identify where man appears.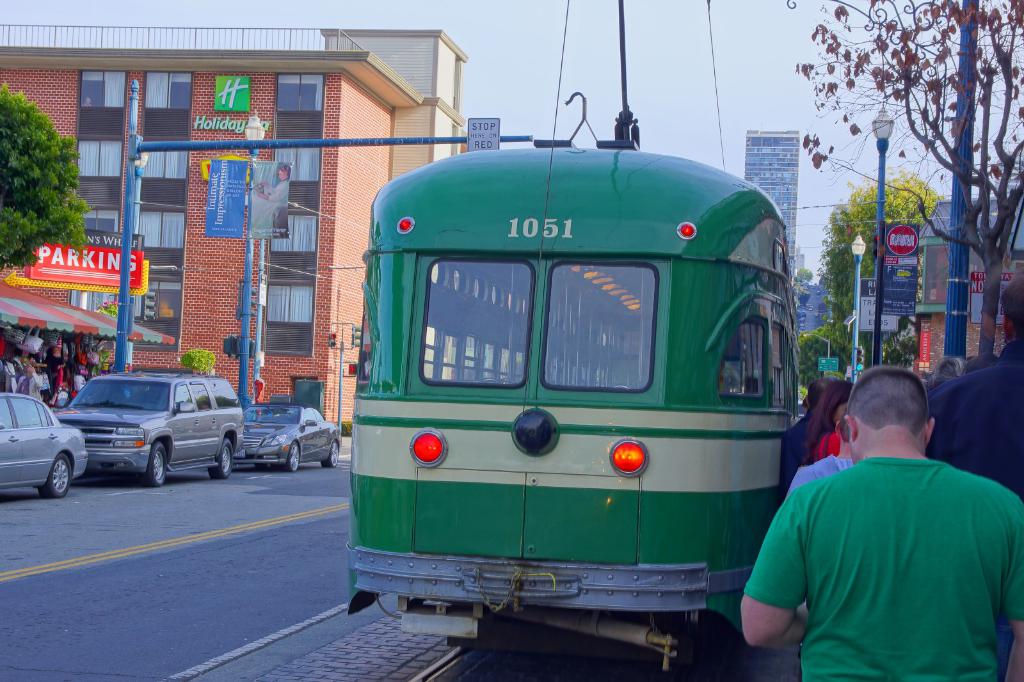
Appears at 10/361/42/403.
